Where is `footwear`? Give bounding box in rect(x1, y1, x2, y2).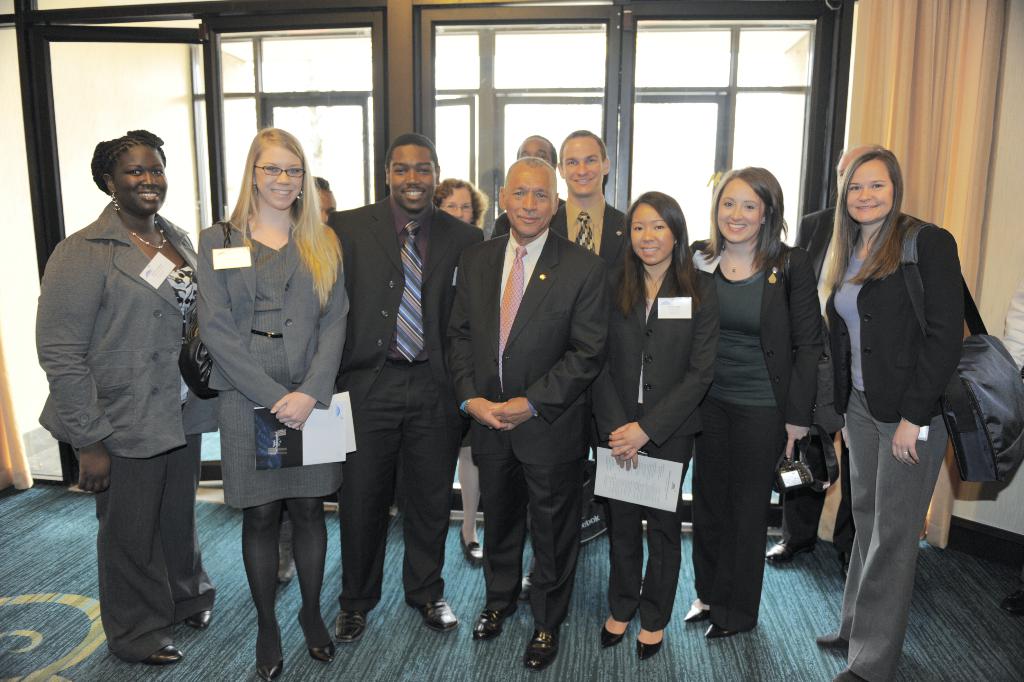
rect(277, 521, 294, 582).
